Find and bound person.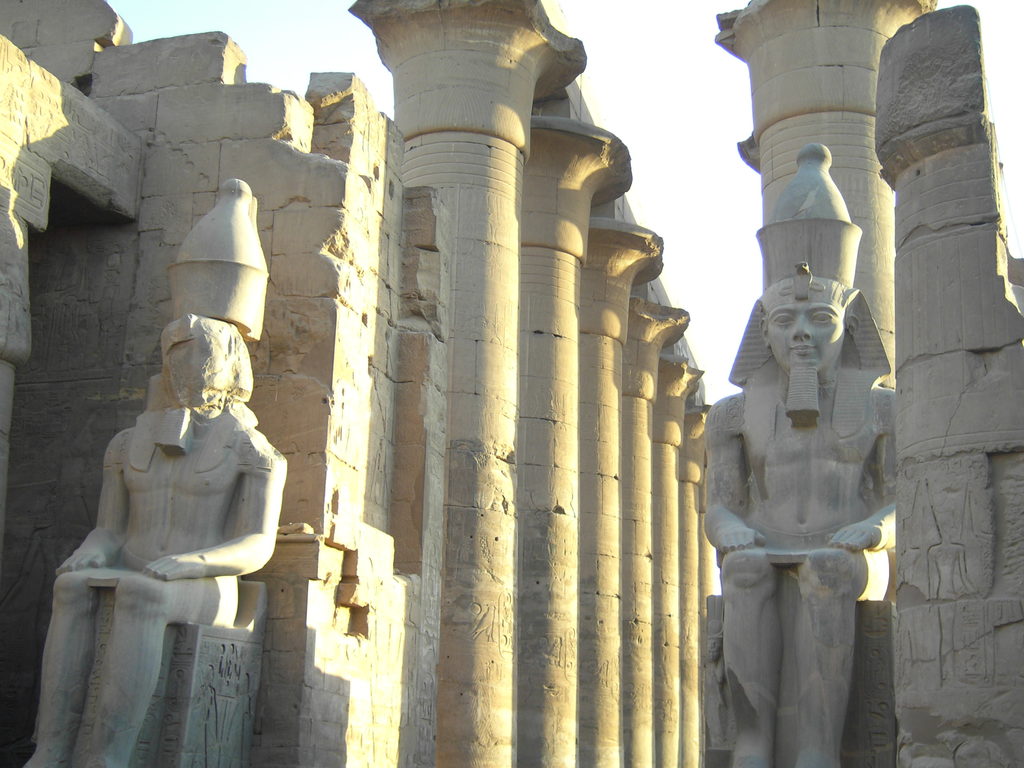
Bound: box=[17, 171, 292, 767].
